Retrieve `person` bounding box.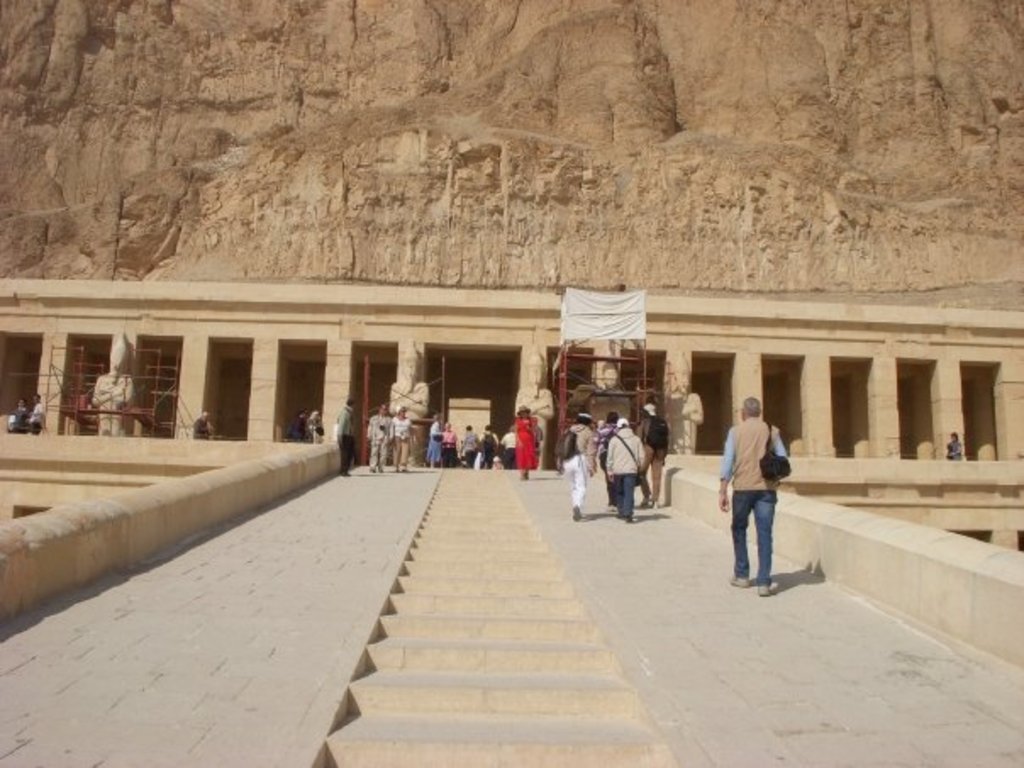
Bounding box: 31, 400, 39, 432.
